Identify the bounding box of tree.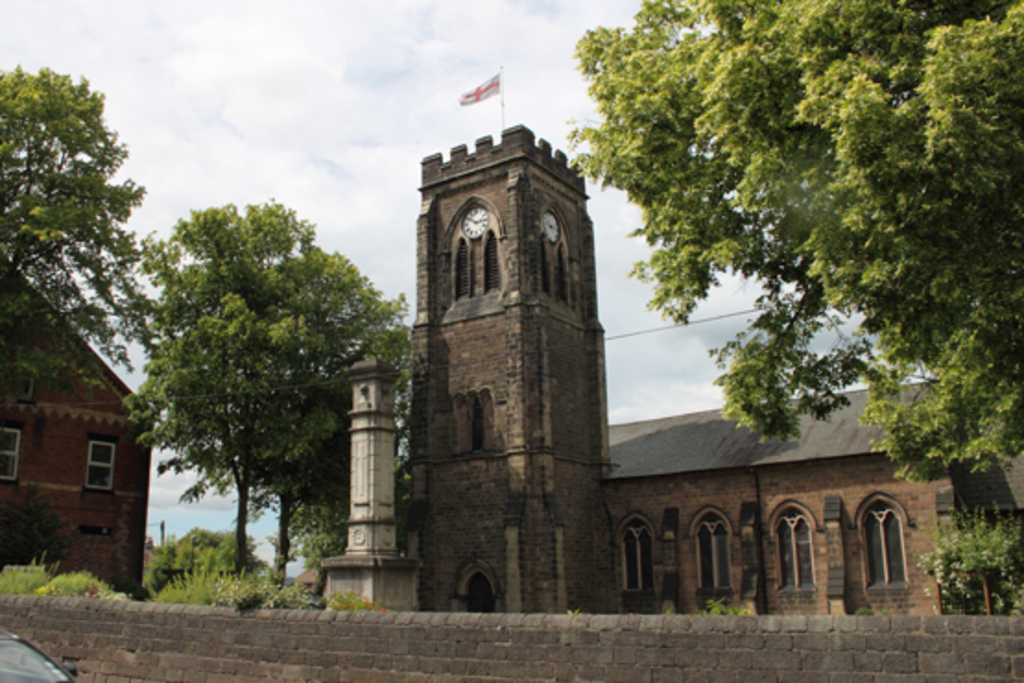
131,192,413,578.
